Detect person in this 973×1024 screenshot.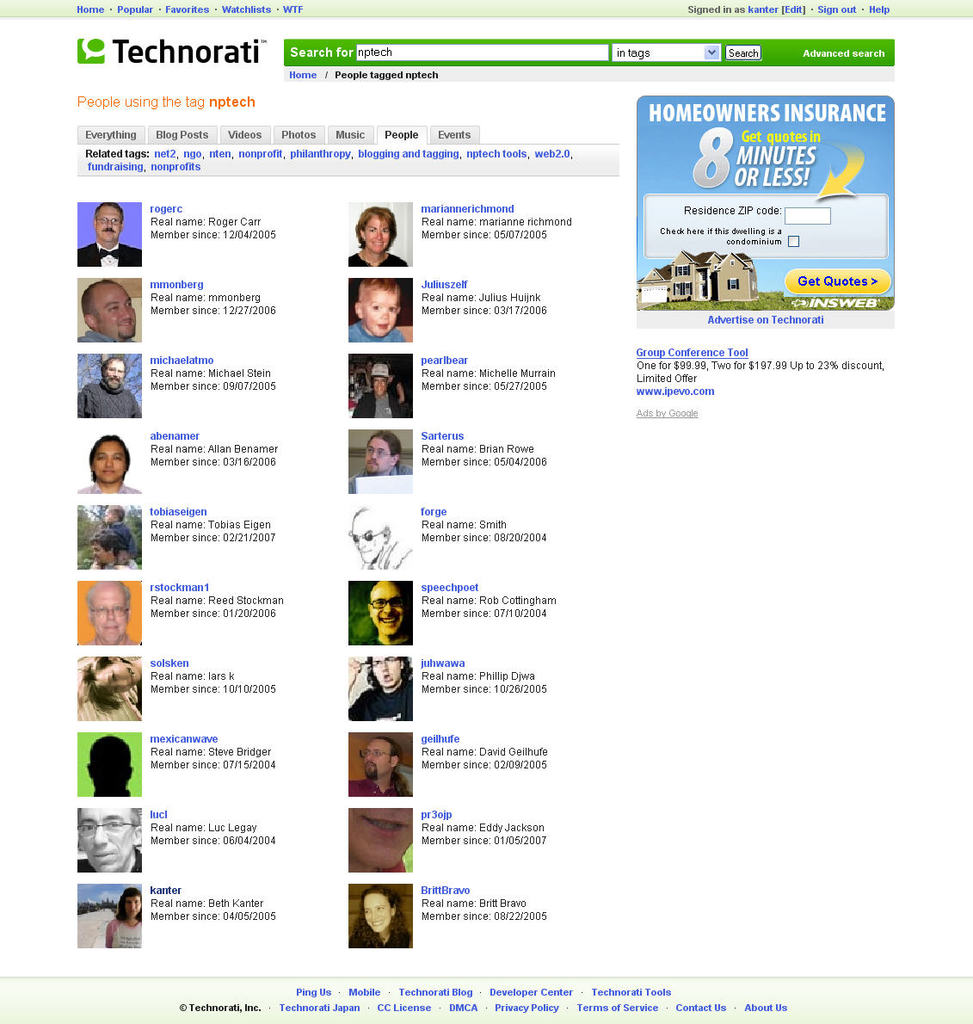
Detection: (x1=73, y1=269, x2=132, y2=340).
